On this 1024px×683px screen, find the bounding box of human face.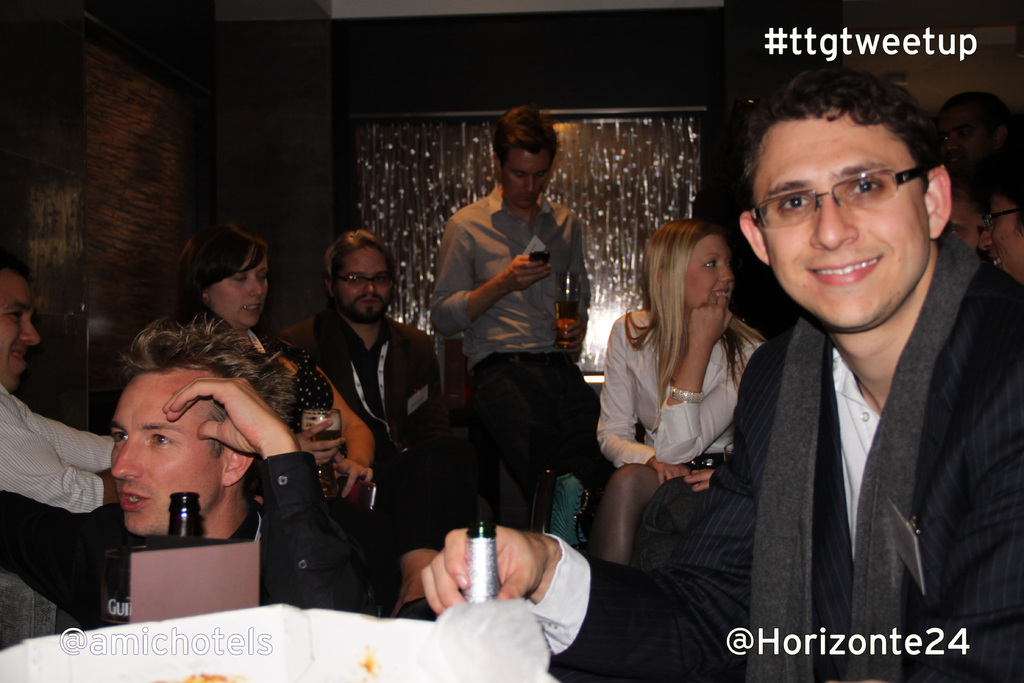
Bounding box: box=[989, 197, 1023, 281].
